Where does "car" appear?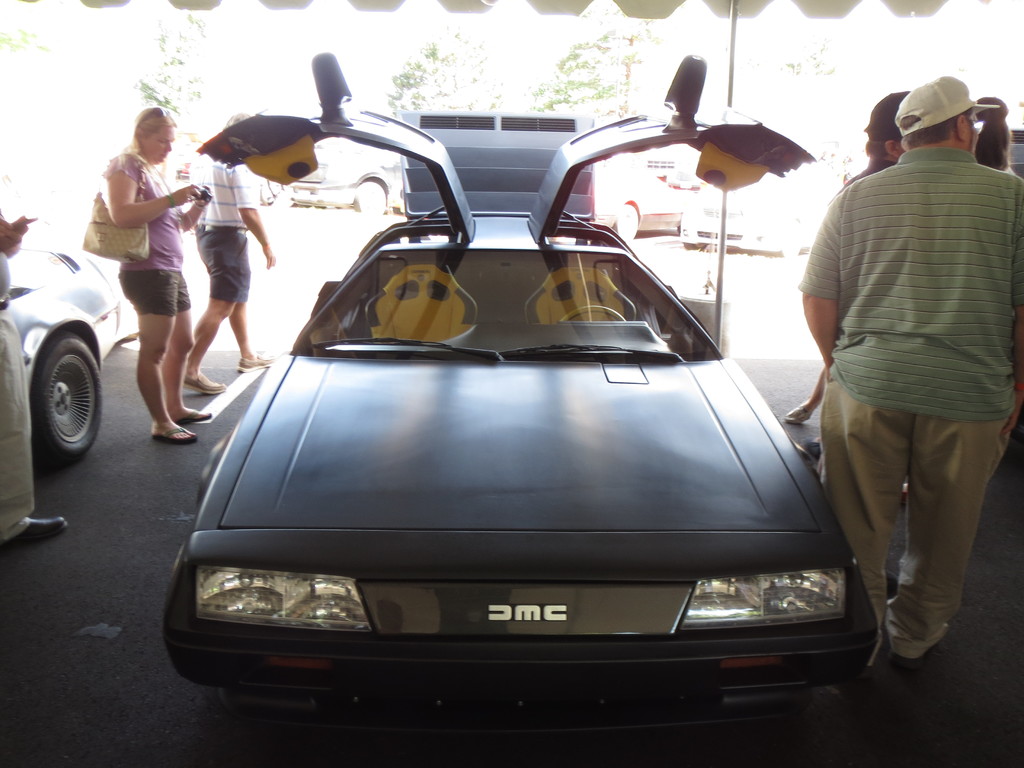
Appears at select_region(682, 186, 826, 253).
